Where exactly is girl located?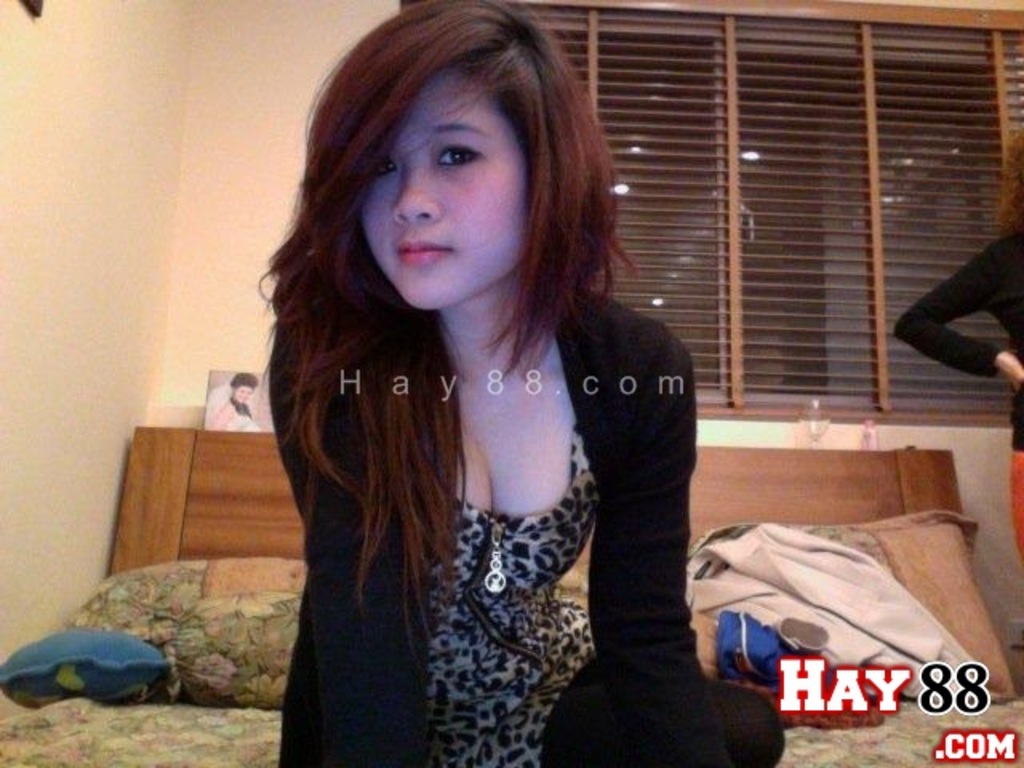
Its bounding box is [x1=254, y1=0, x2=782, y2=766].
